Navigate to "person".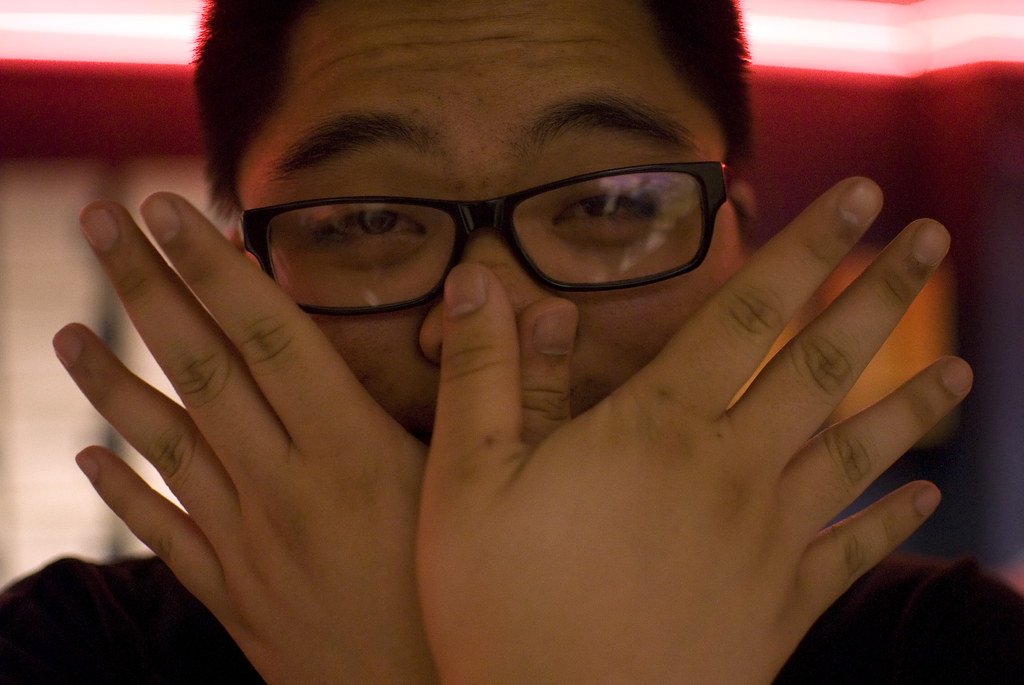
Navigation target: <bbox>90, 0, 984, 661</bbox>.
